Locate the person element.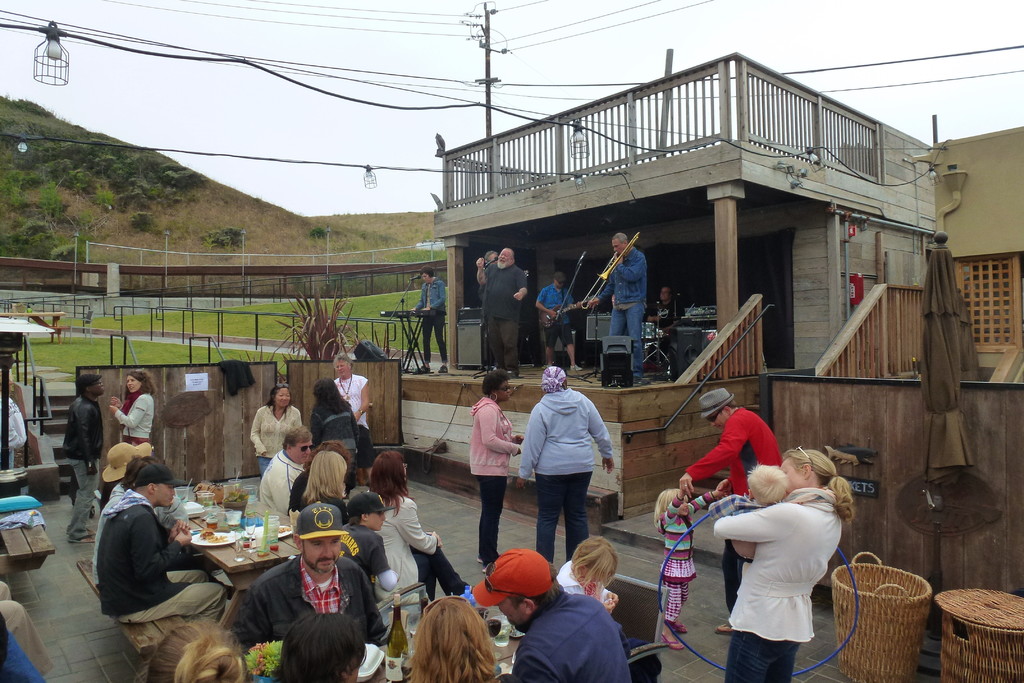
Element bbox: Rect(651, 480, 731, 645).
